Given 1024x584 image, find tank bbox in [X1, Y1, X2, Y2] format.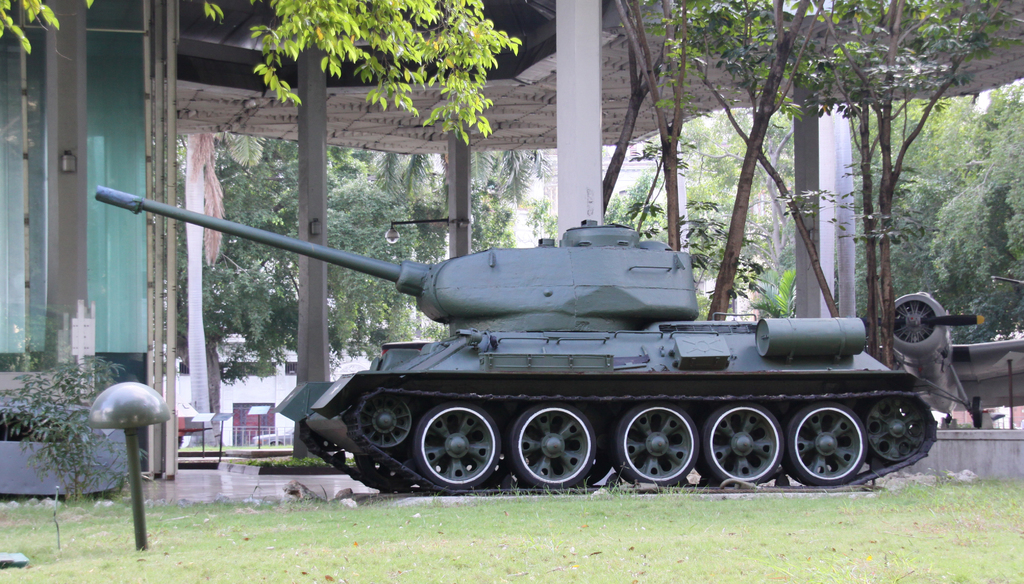
[94, 184, 938, 491].
